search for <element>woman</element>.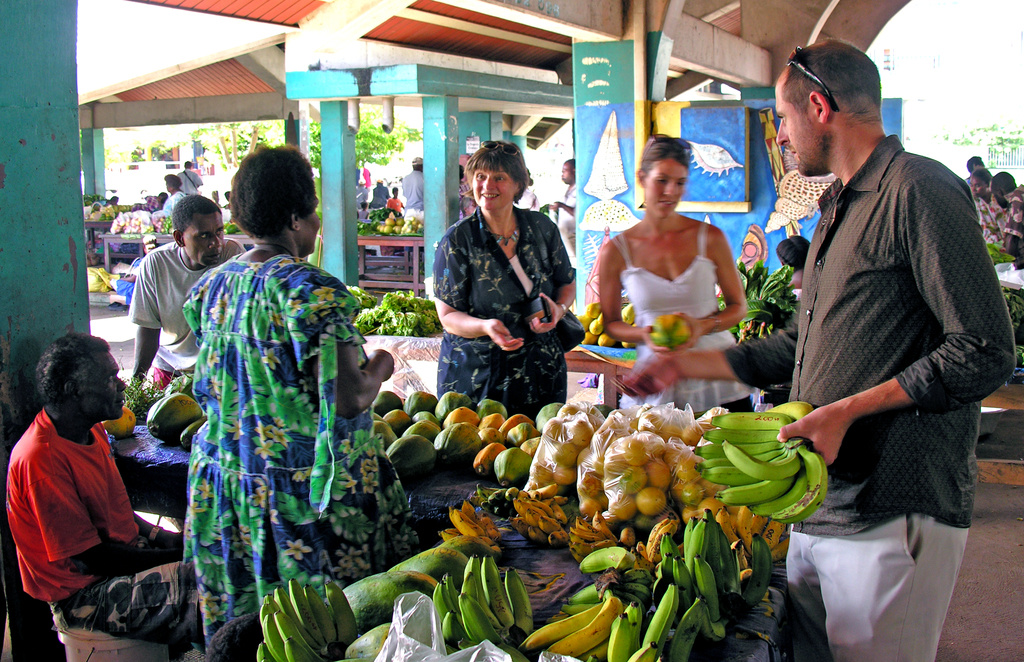
Found at region(593, 137, 754, 397).
